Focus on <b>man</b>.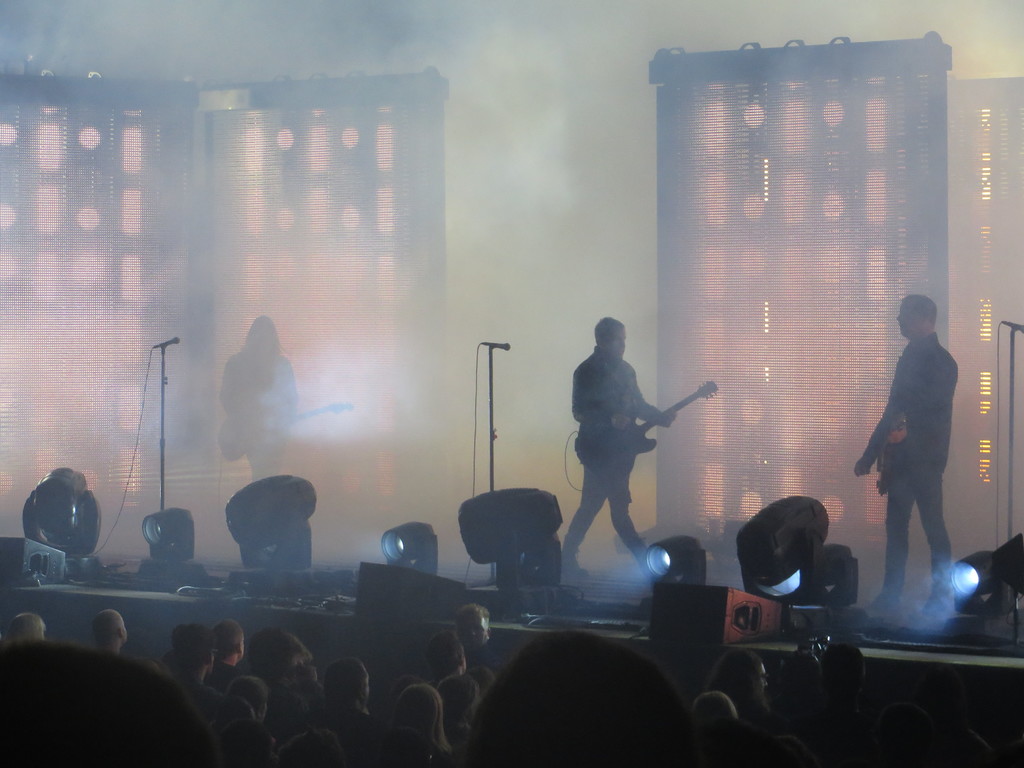
Focused at 861, 299, 975, 639.
